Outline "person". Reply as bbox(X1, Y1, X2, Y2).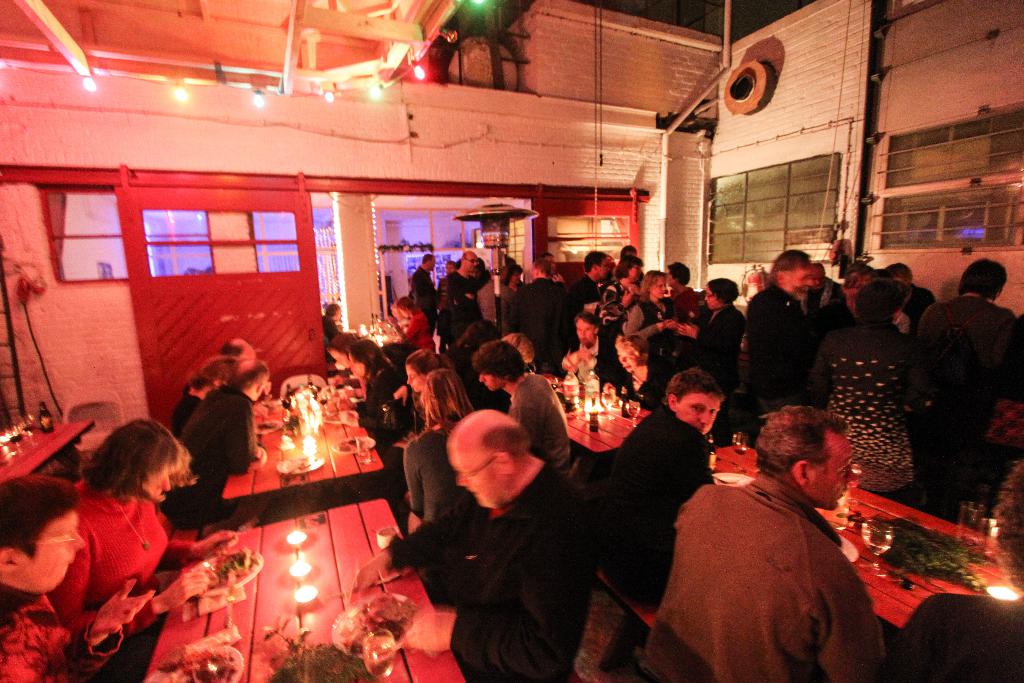
bbox(314, 304, 345, 355).
